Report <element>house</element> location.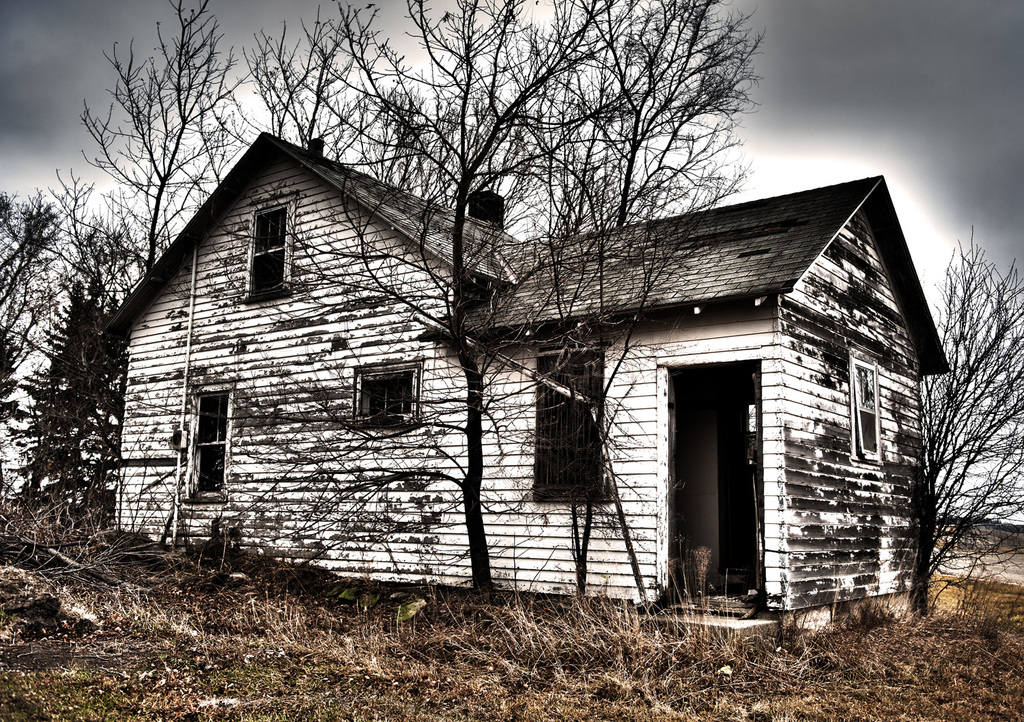
Report: (left=153, top=73, right=952, bottom=621).
